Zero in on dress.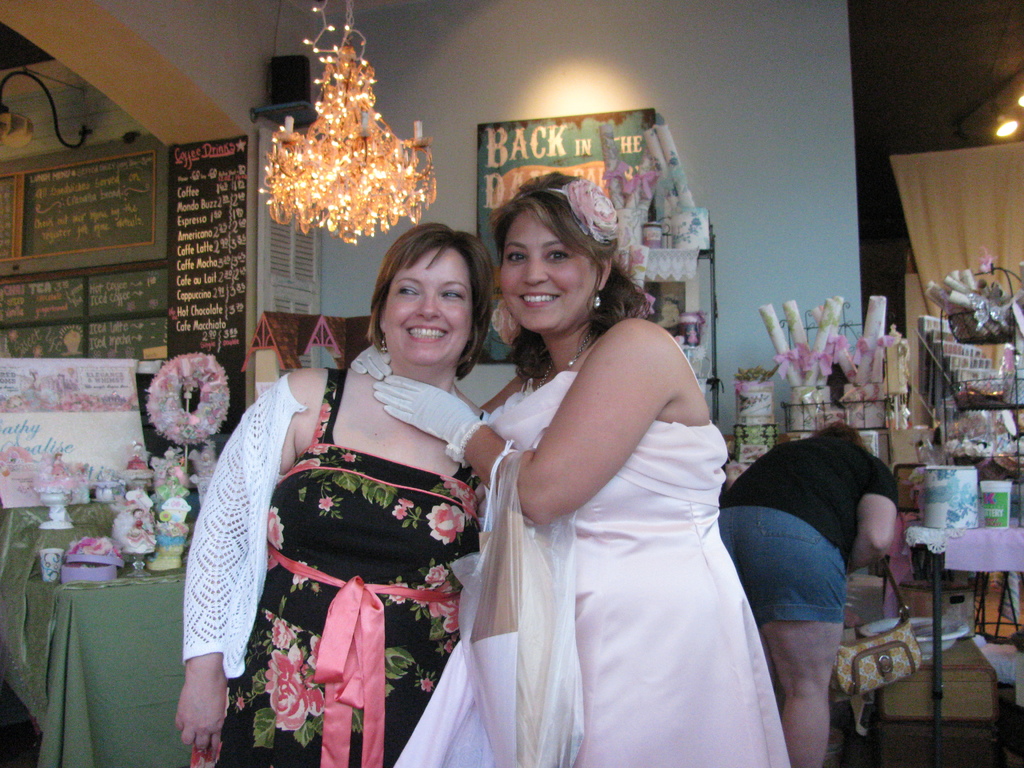
Zeroed in: select_region(479, 257, 810, 760).
